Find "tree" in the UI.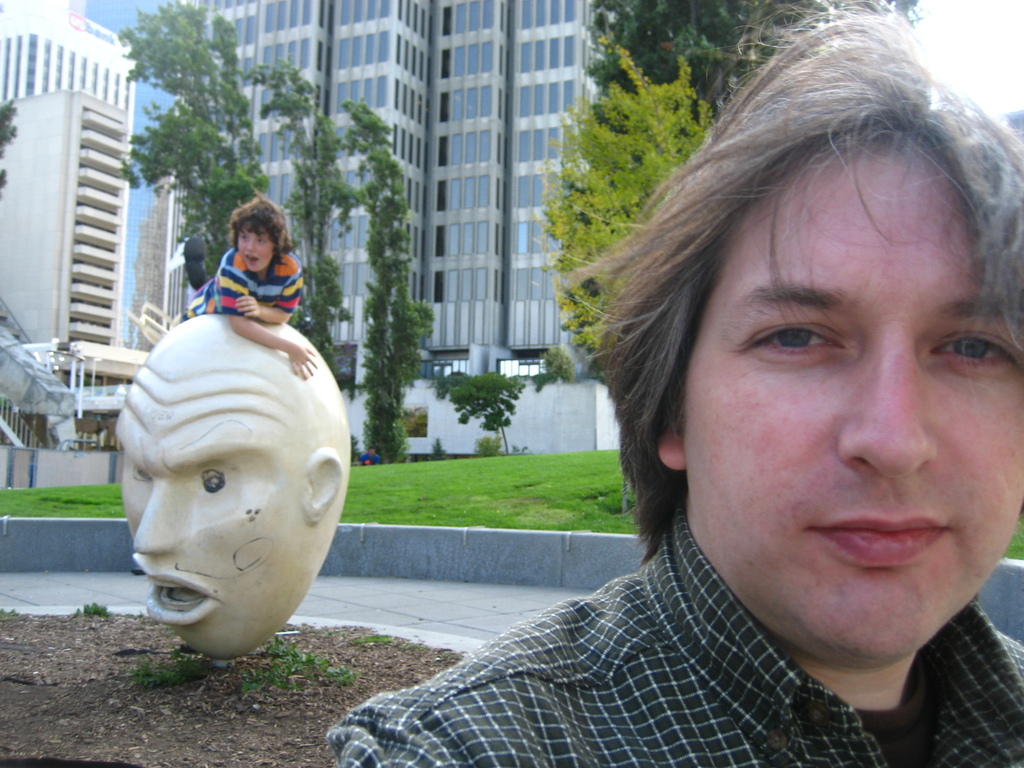
UI element at {"x1": 123, "y1": 3, "x2": 429, "y2": 480}.
